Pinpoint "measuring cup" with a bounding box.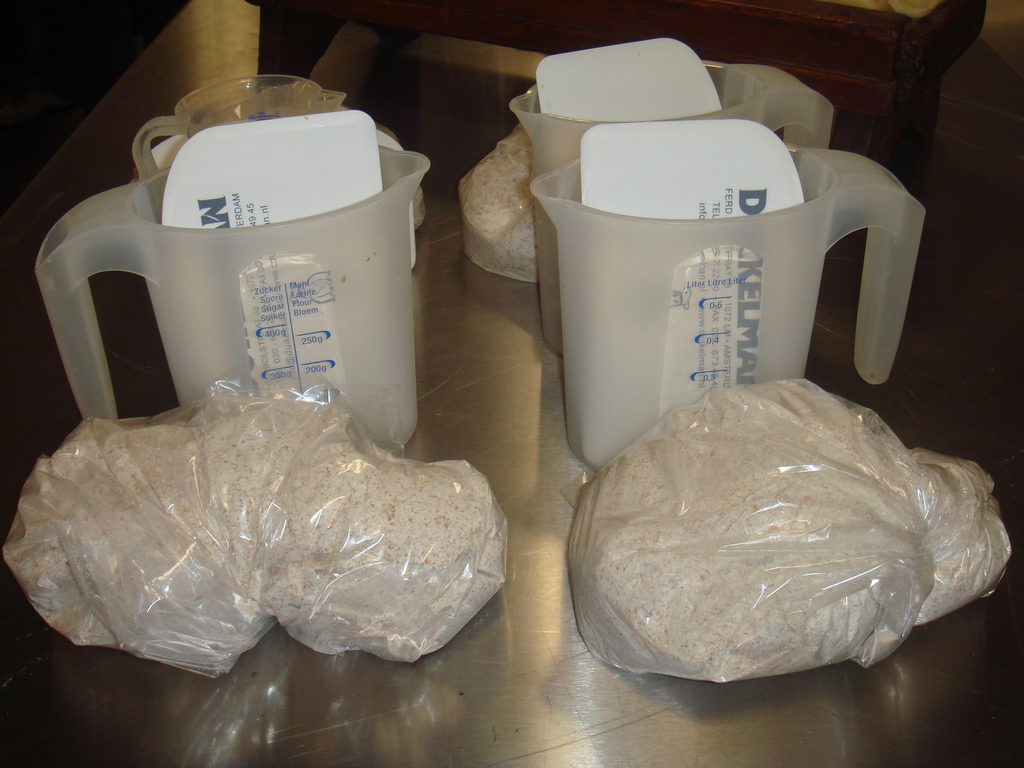
530, 145, 924, 472.
